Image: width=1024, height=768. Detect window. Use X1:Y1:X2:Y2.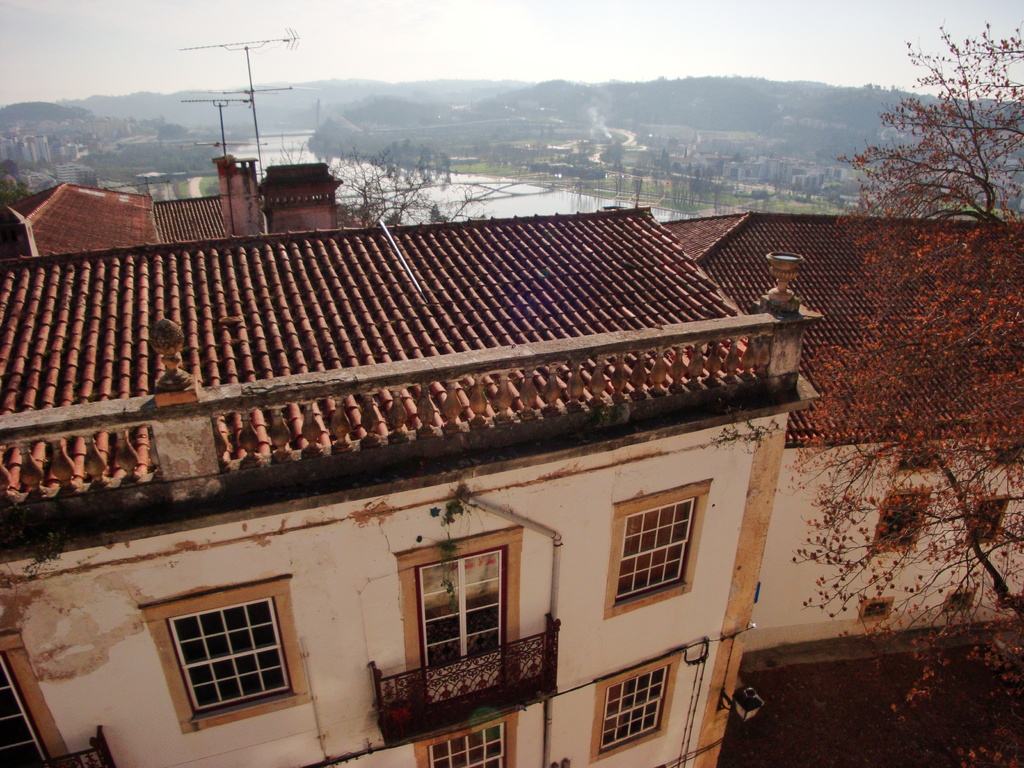
872:486:933:557.
